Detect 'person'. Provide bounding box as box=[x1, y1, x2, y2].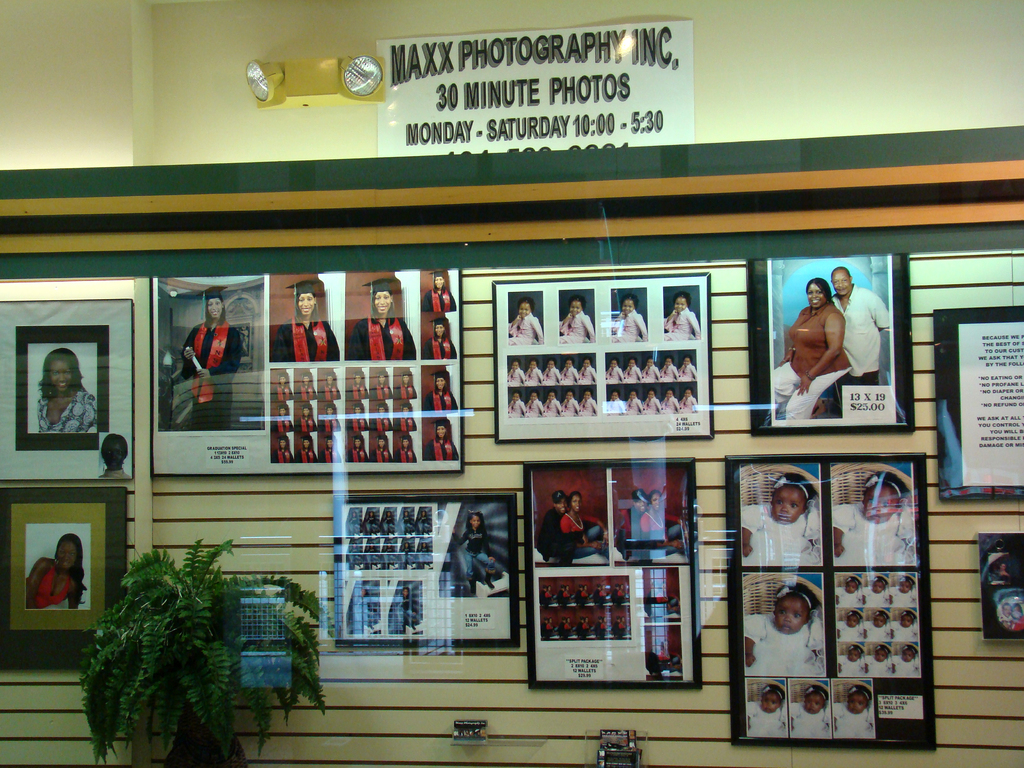
box=[664, 288, 700, 341].
